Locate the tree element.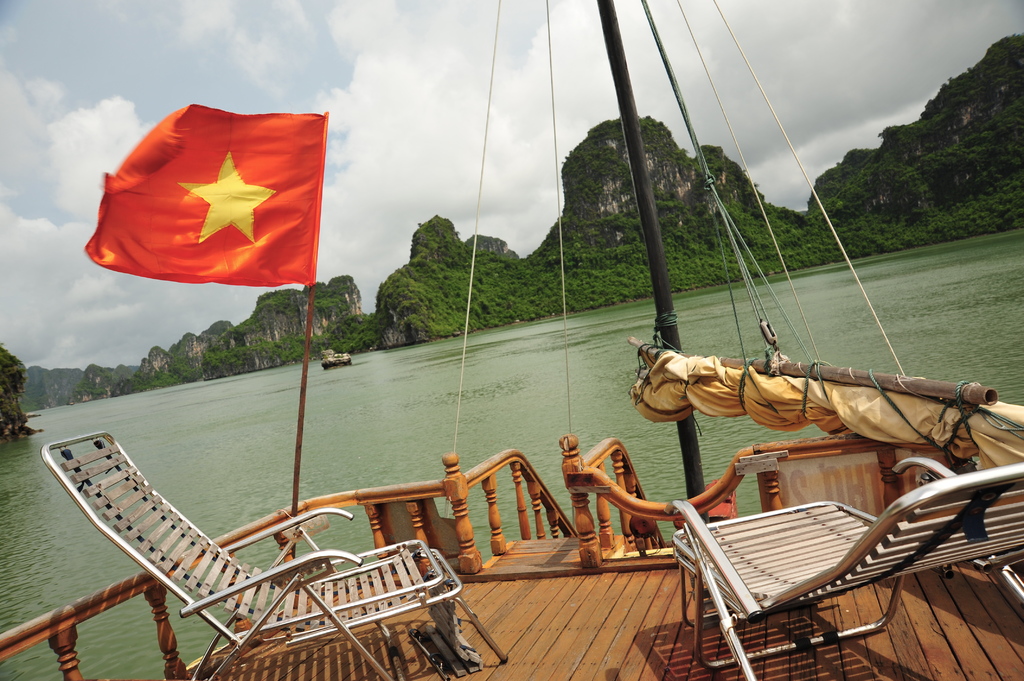
Element bbox: 653,102,830,261.
